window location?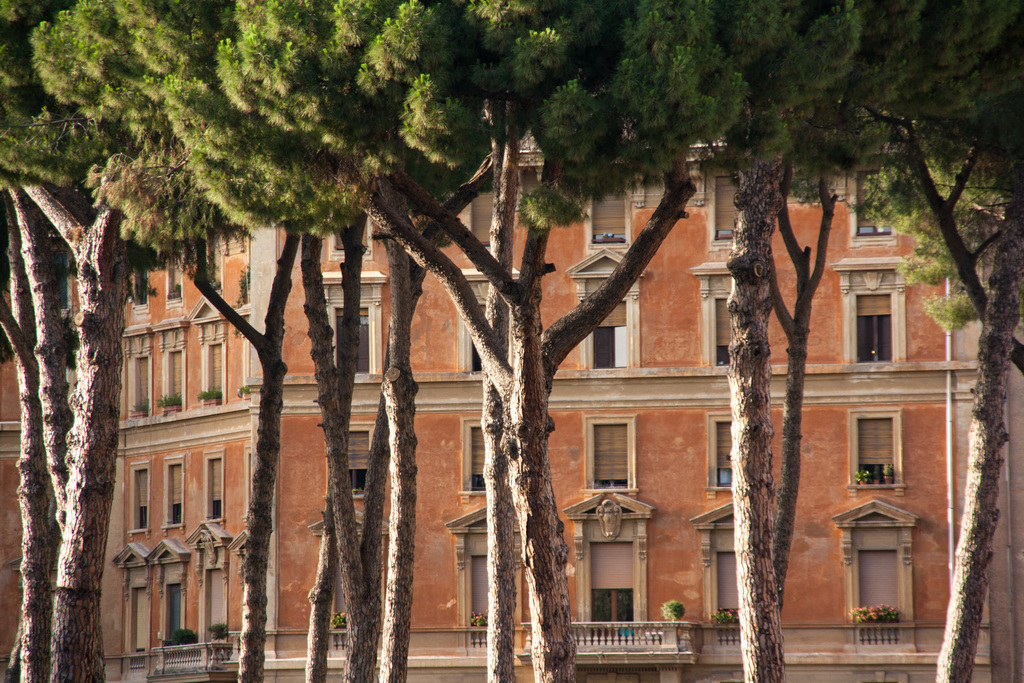
(699, 170, 737, 254)
